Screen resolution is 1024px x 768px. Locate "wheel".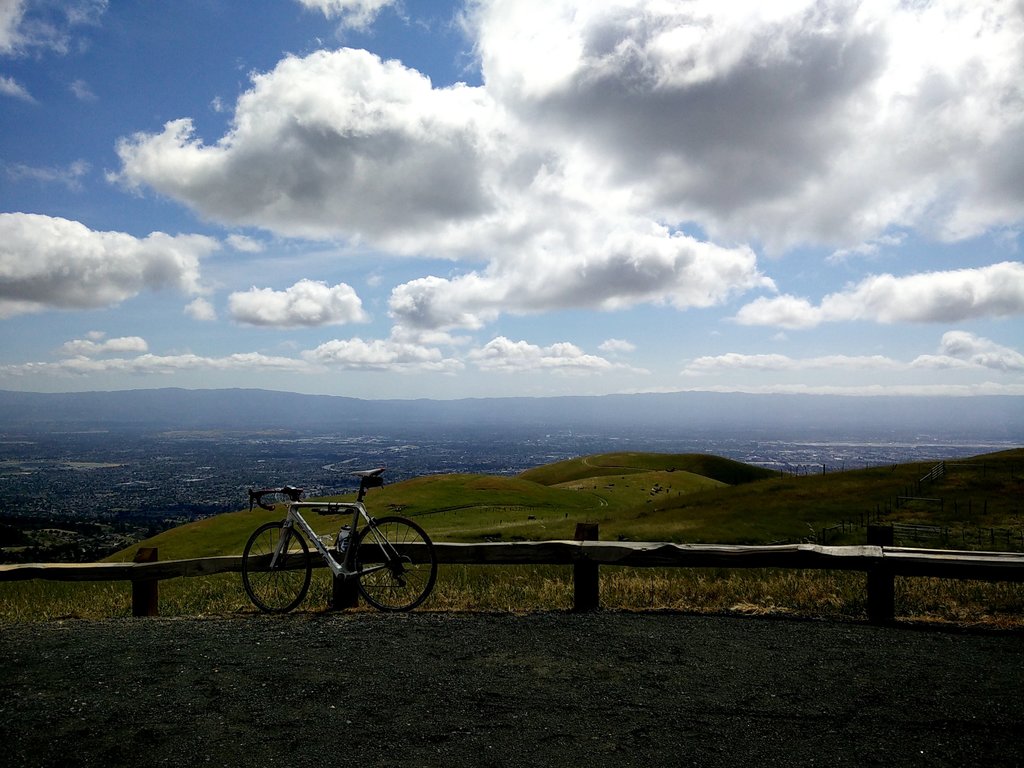
<box>353,512,440,616</box>.
